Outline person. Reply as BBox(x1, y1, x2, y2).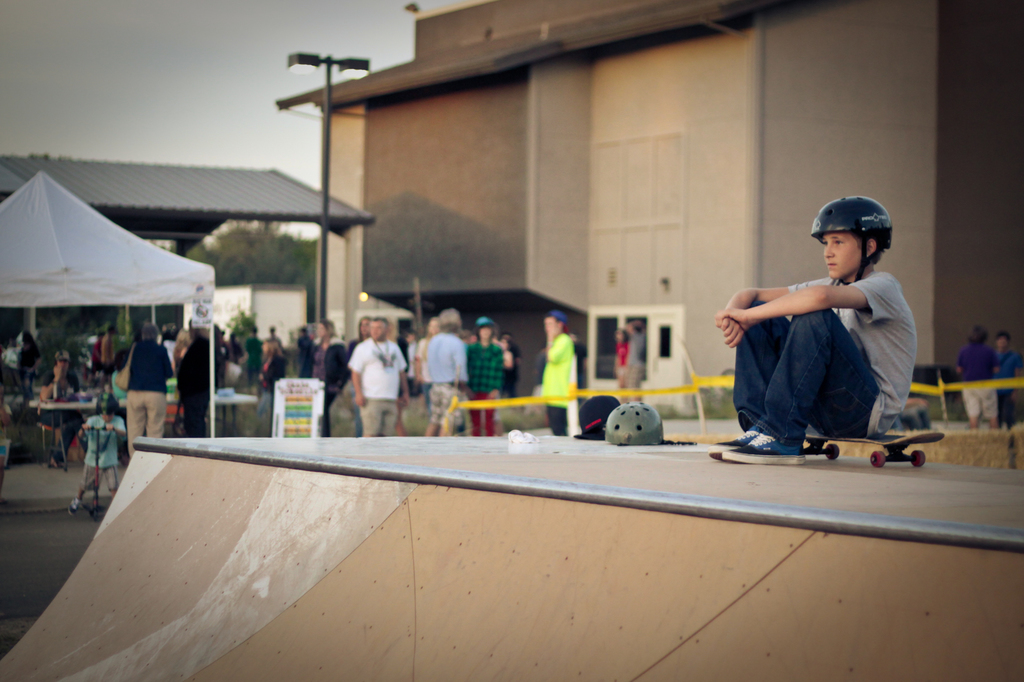
BBox(29, 350, 85, 460).
